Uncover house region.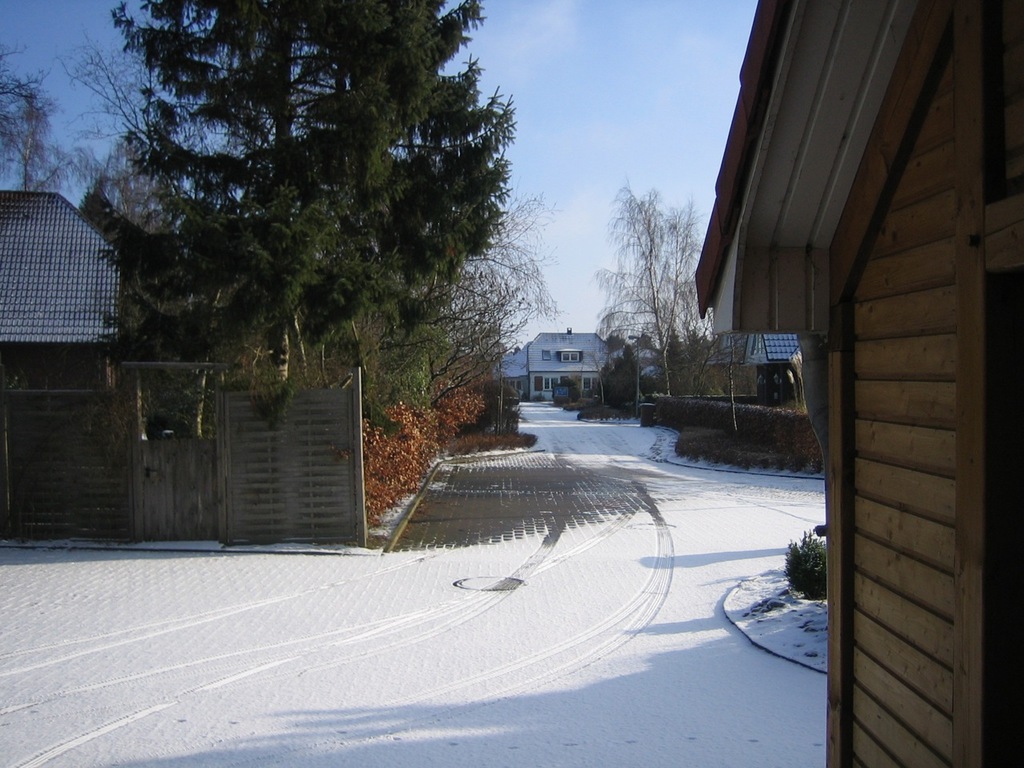
Uncovered: 0/185/374/561.
